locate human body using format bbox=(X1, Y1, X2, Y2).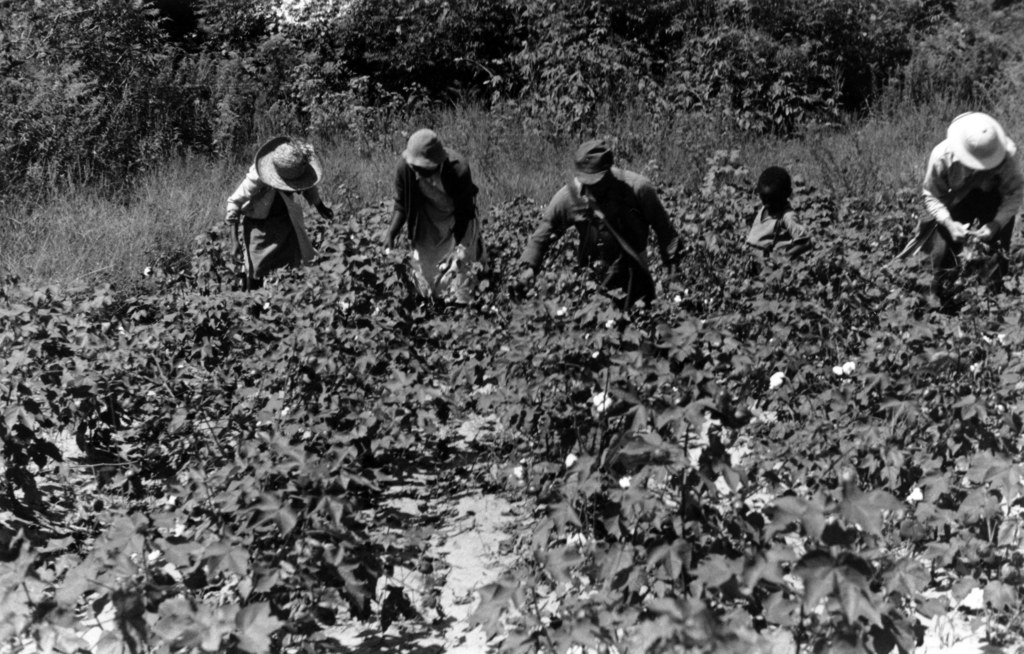
bbox=(742, 167, 806, 247).
